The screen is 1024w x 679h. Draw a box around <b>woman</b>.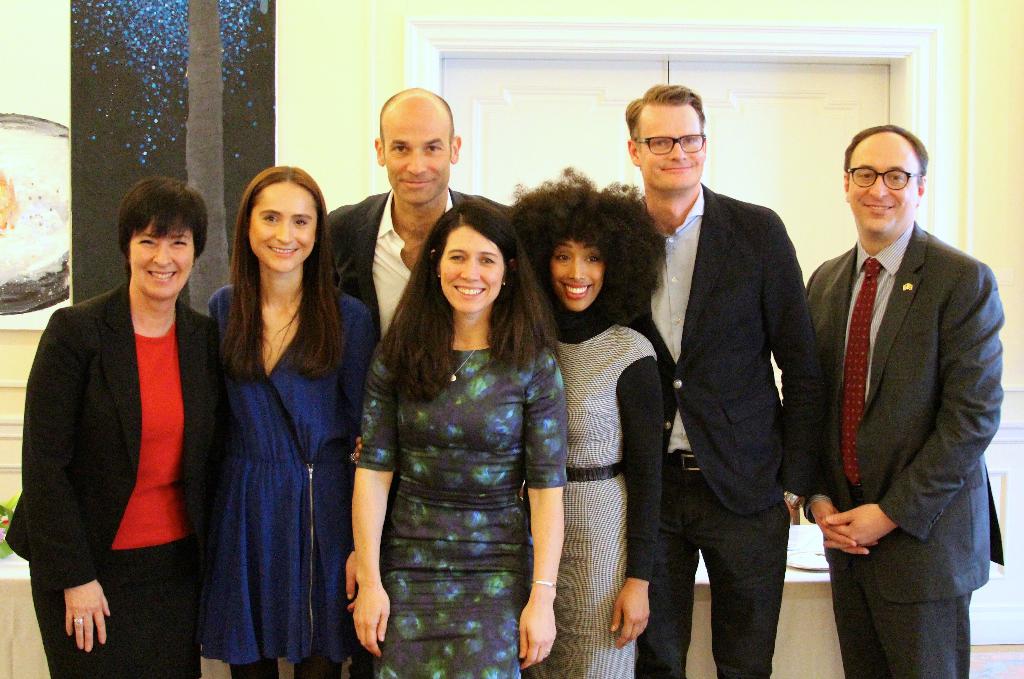
(501,166,668,678).
